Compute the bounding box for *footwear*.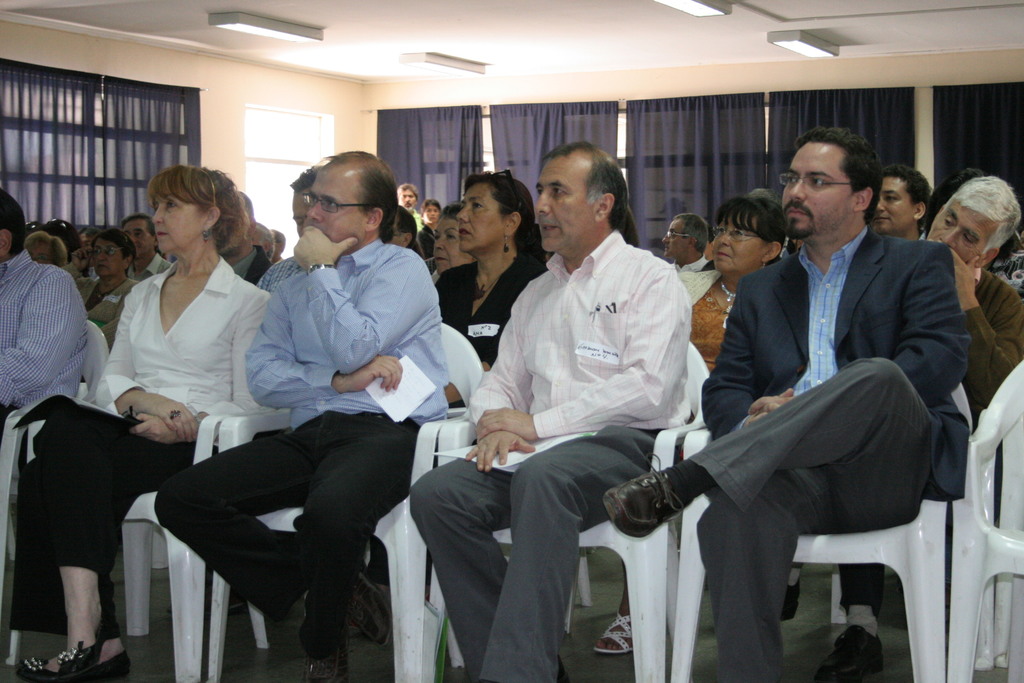
[left=781, top=561, right=802, bottom=623].
